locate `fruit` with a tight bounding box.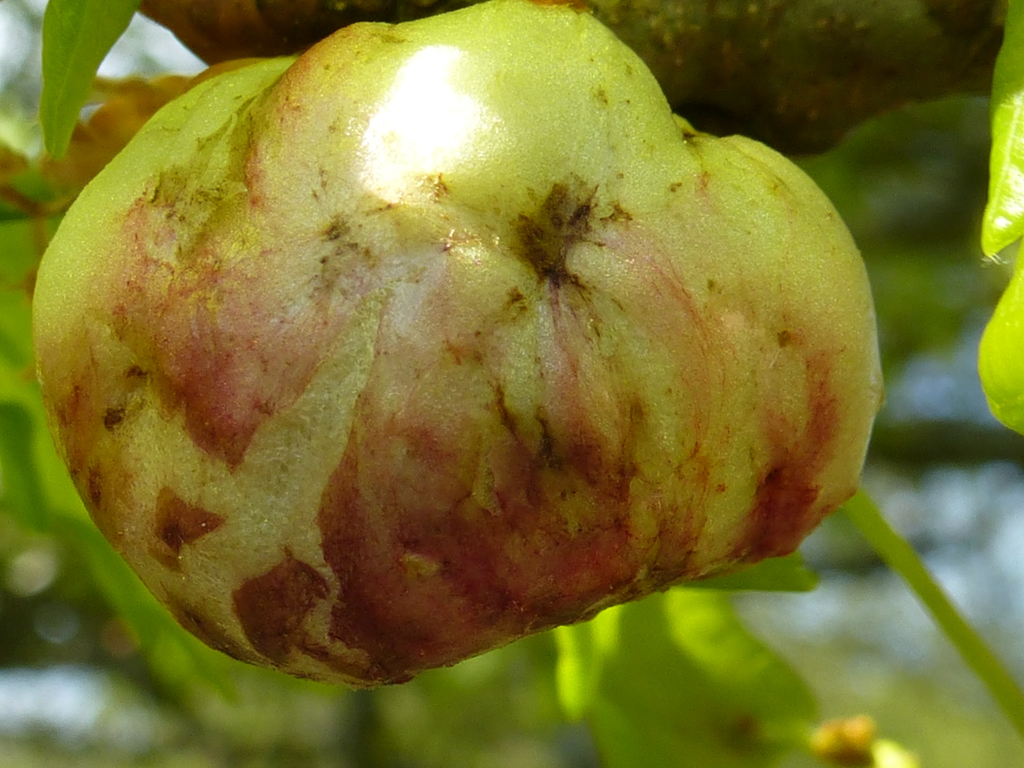
box(63, 17, 879, 712).
